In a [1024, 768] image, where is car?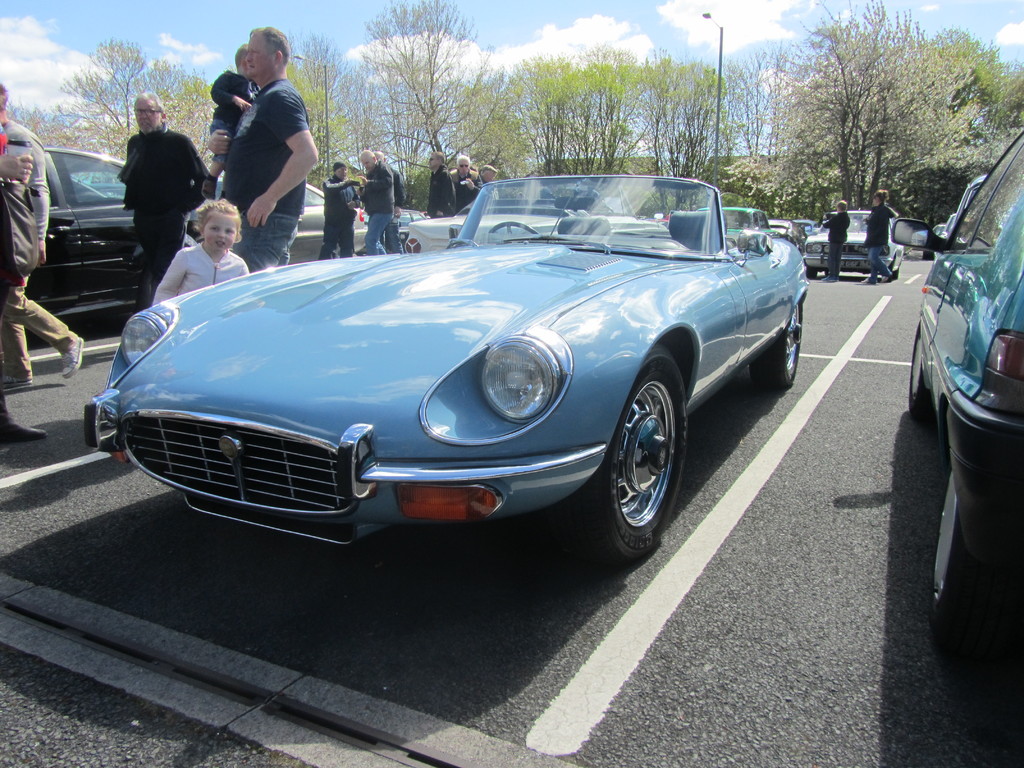
left=886, top=127, right=1023, bottom=612.
